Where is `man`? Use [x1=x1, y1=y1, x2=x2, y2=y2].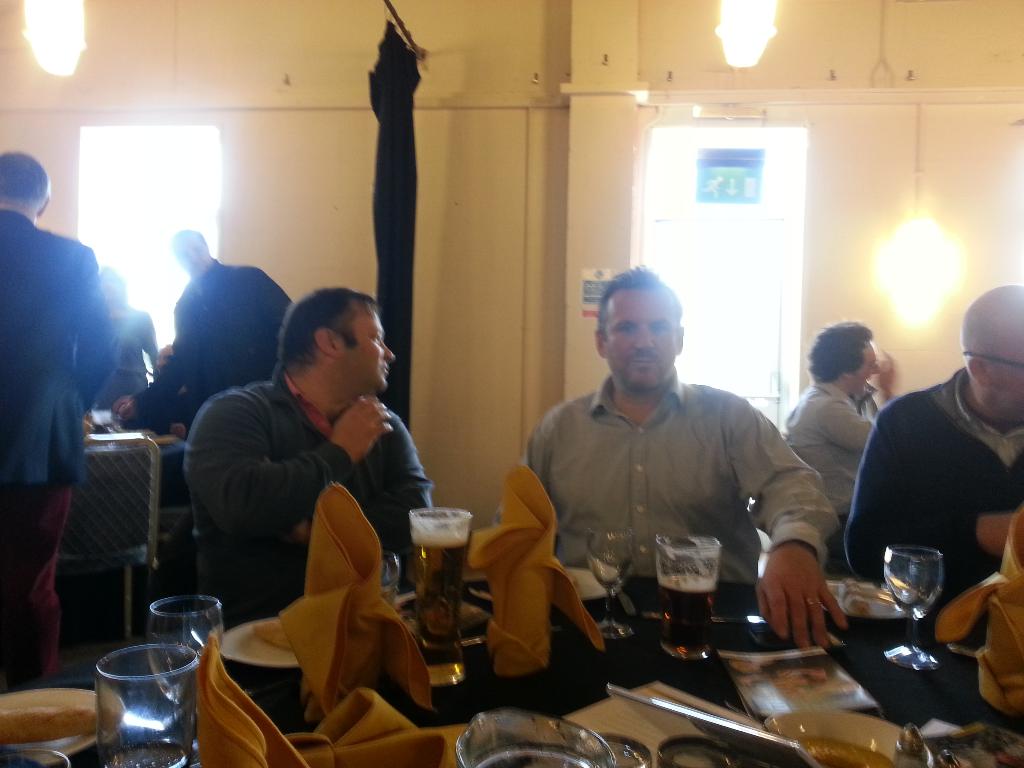
[x1=842, y1=287, x2=1023, y2=627].
